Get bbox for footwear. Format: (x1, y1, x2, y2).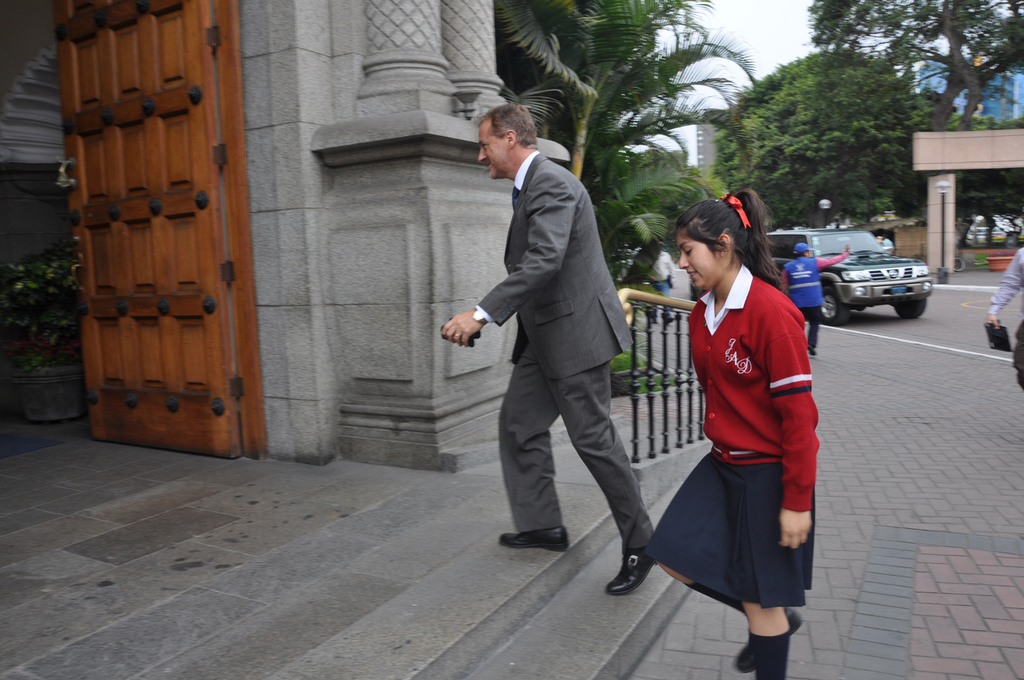
(649, 314, 659, 324).
